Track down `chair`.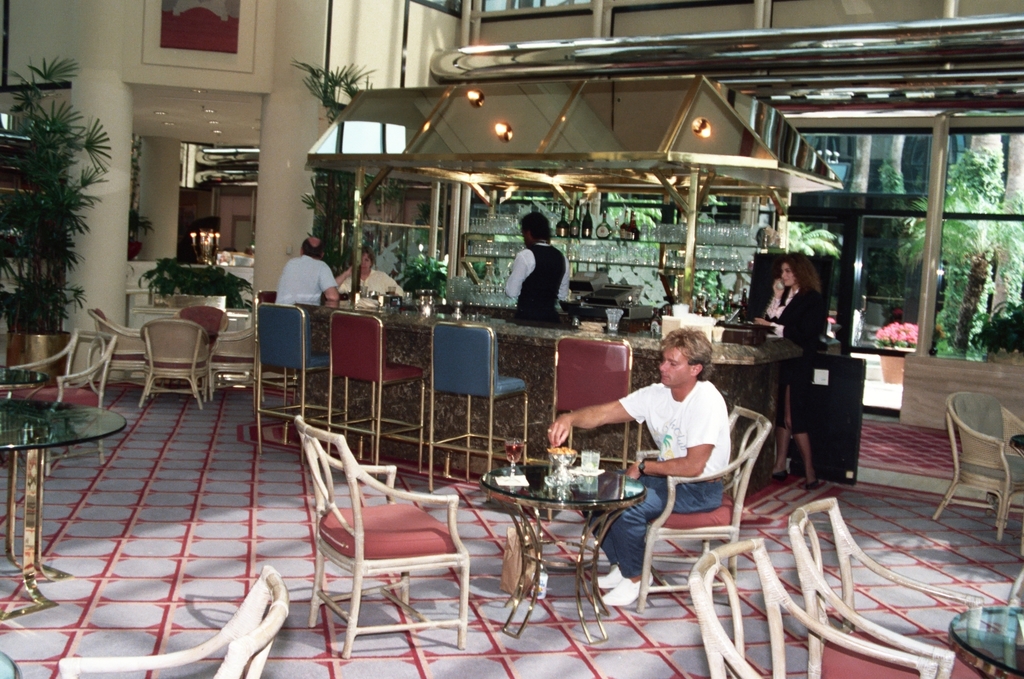
Tracked to rect(135, 316, 216, 408).
